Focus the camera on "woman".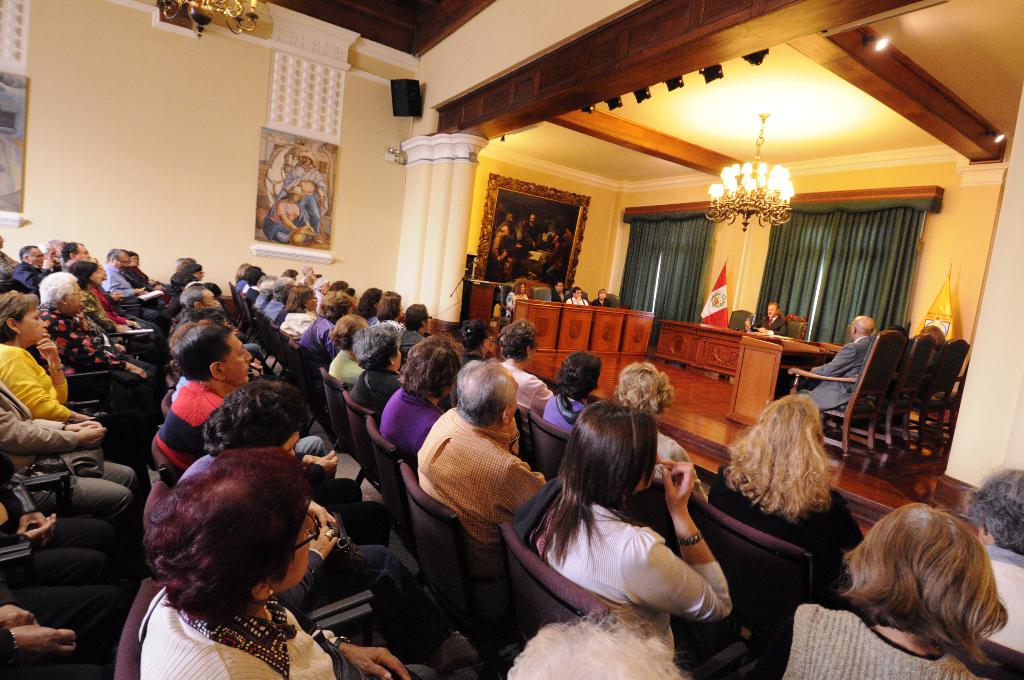
Focus region: 0, 292, 111, 426.
